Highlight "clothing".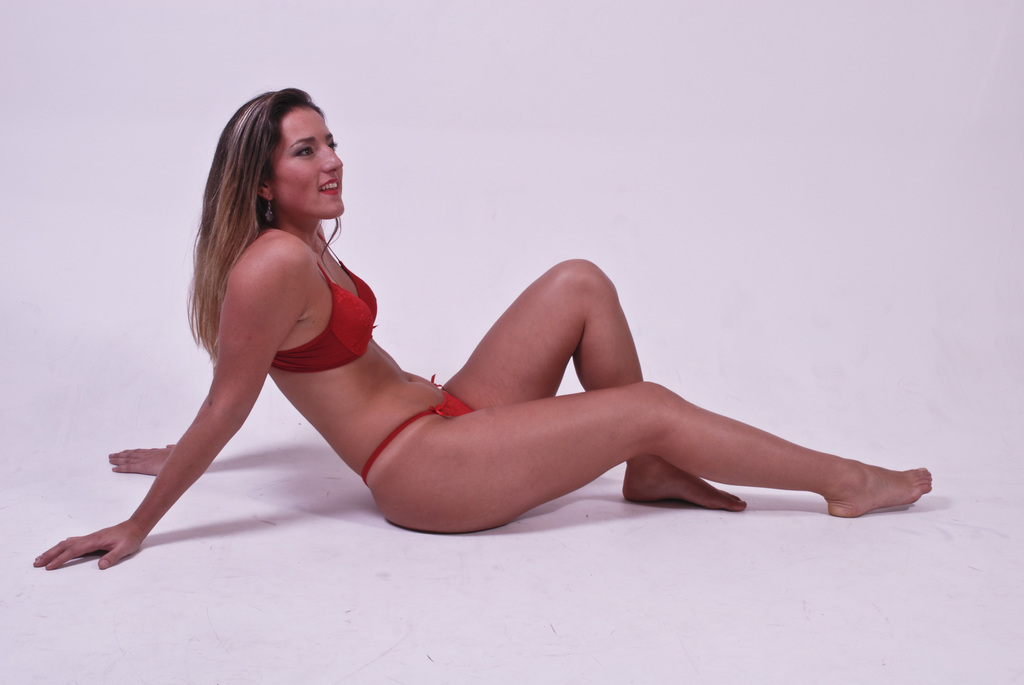
Highlighted region: (270, 232, 479, 484).
